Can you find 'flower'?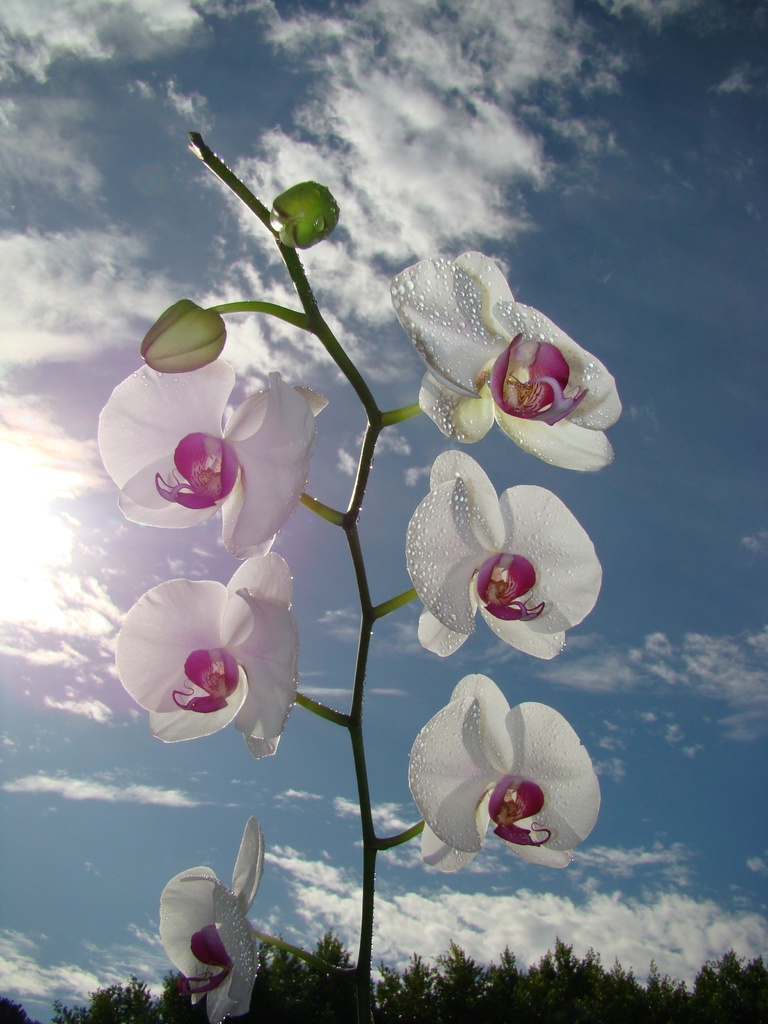
Yes, bounding box: BBox(406, 682, 591, 863).
